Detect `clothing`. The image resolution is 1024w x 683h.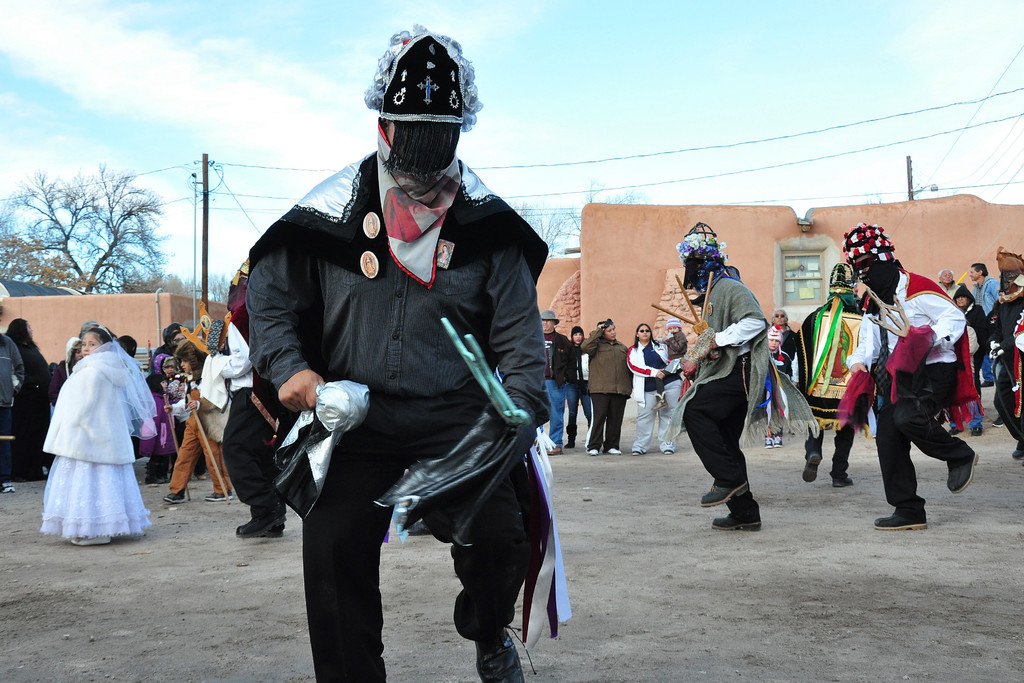
(x1=965, y1=271, x2=1003, y2=379).
